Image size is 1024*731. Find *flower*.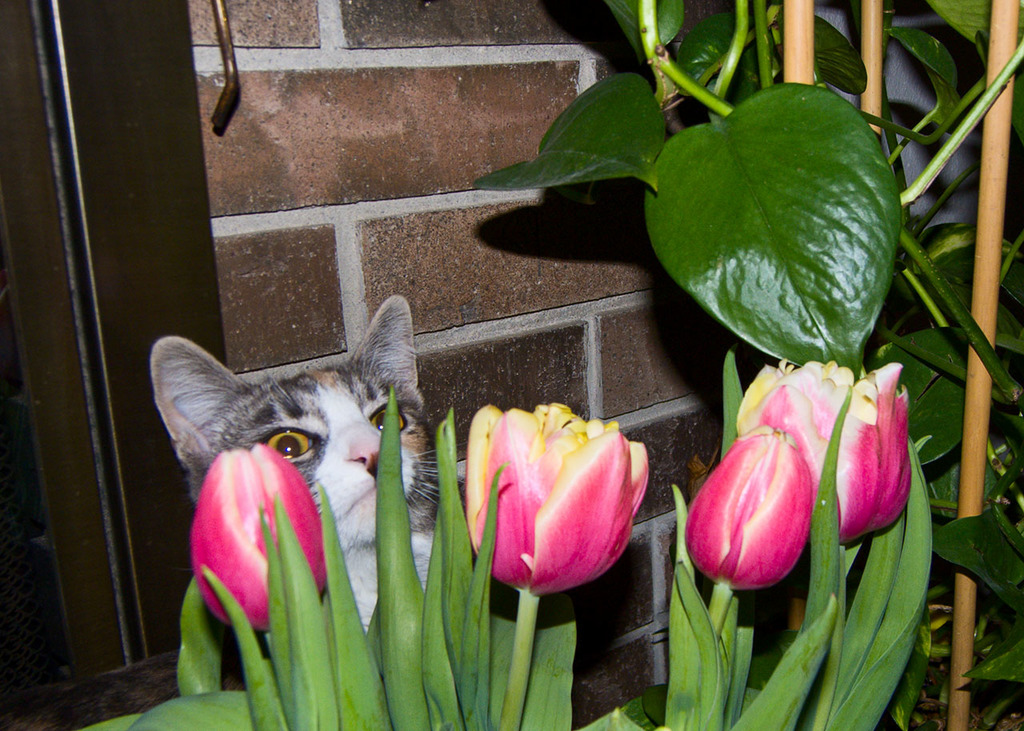
crop(182, 441, 345, 633).
